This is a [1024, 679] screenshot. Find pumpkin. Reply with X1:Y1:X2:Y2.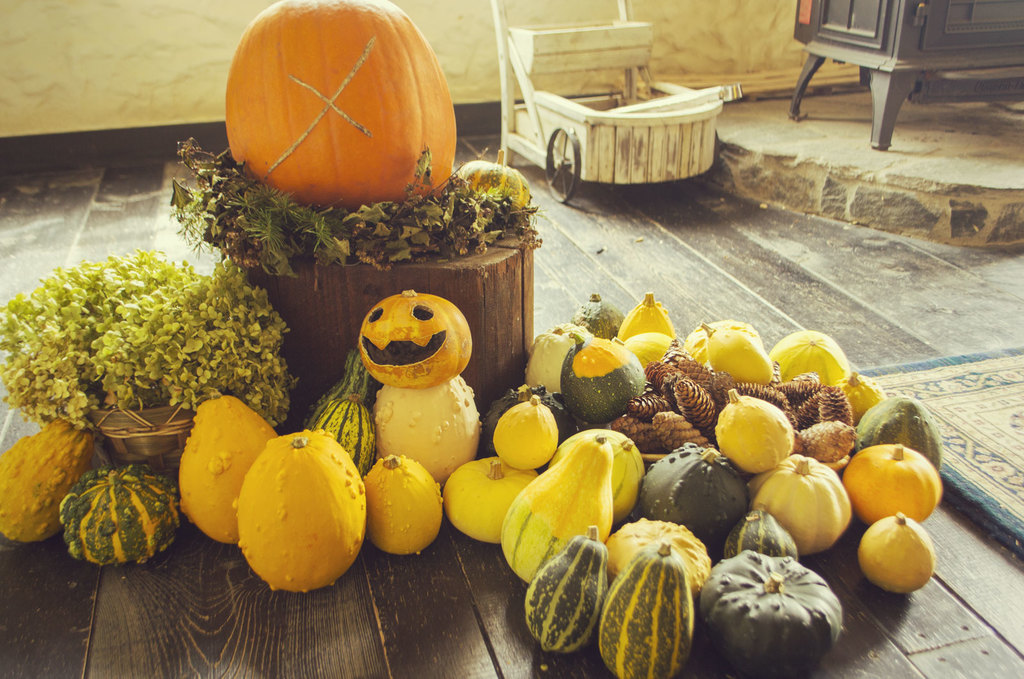
177:393:276:547.
